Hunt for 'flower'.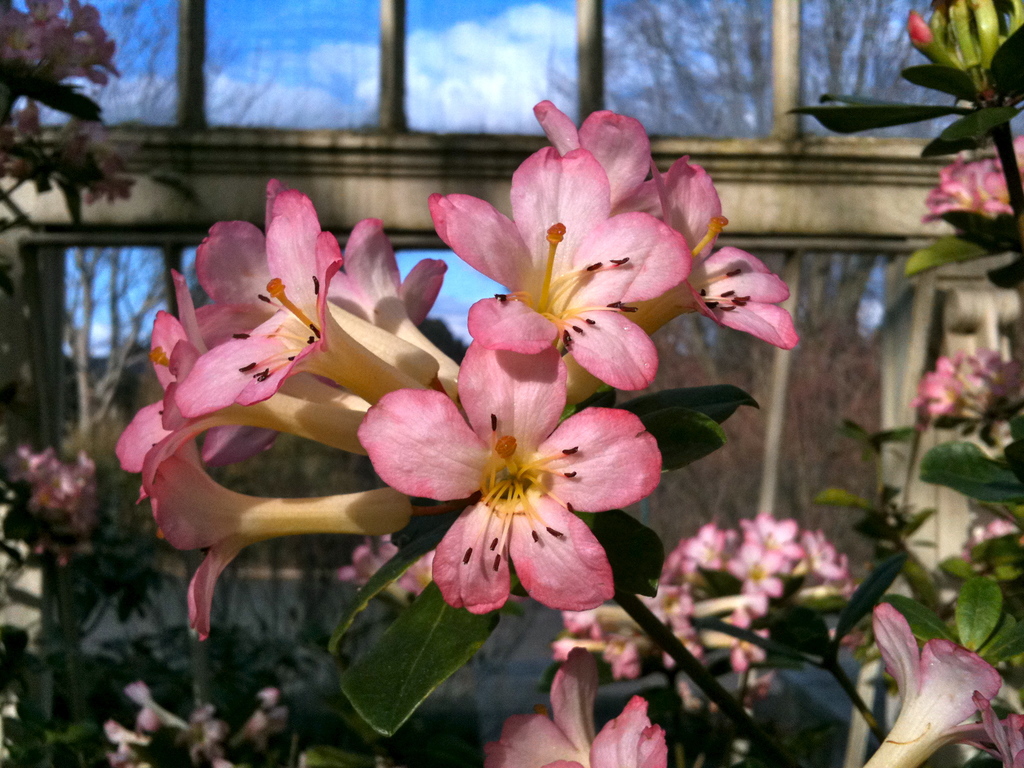
Hunted down at <bbox>0, 0, 127, 83</bbox>.
